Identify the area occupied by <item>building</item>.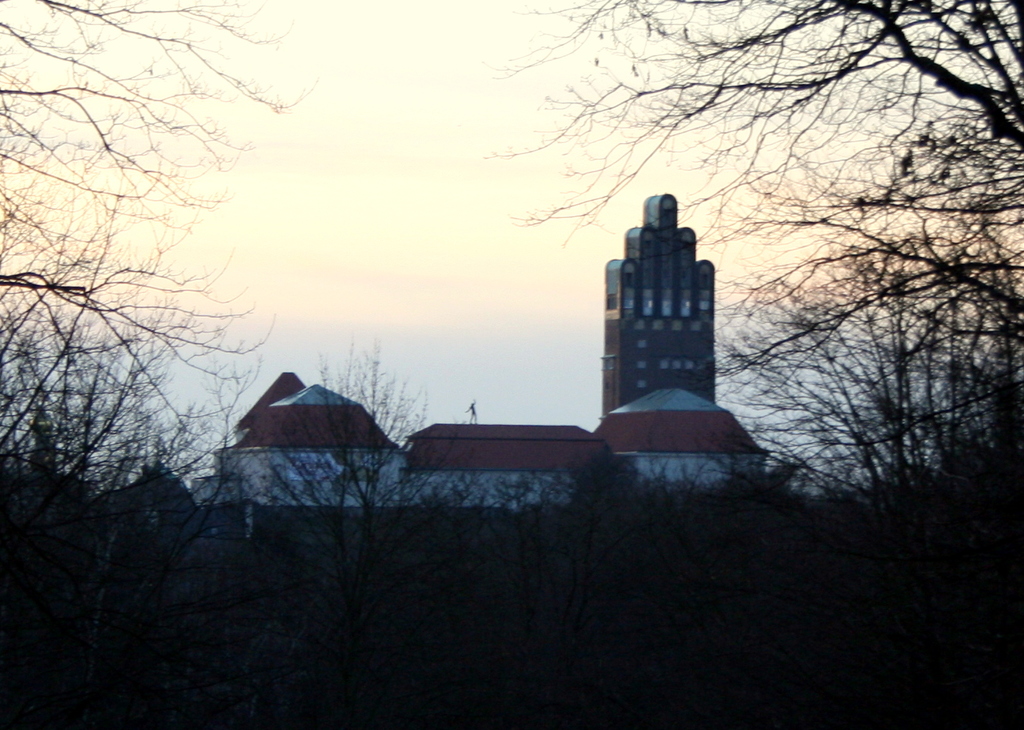
Area: <region>193, 372, 777, 565</region>.
